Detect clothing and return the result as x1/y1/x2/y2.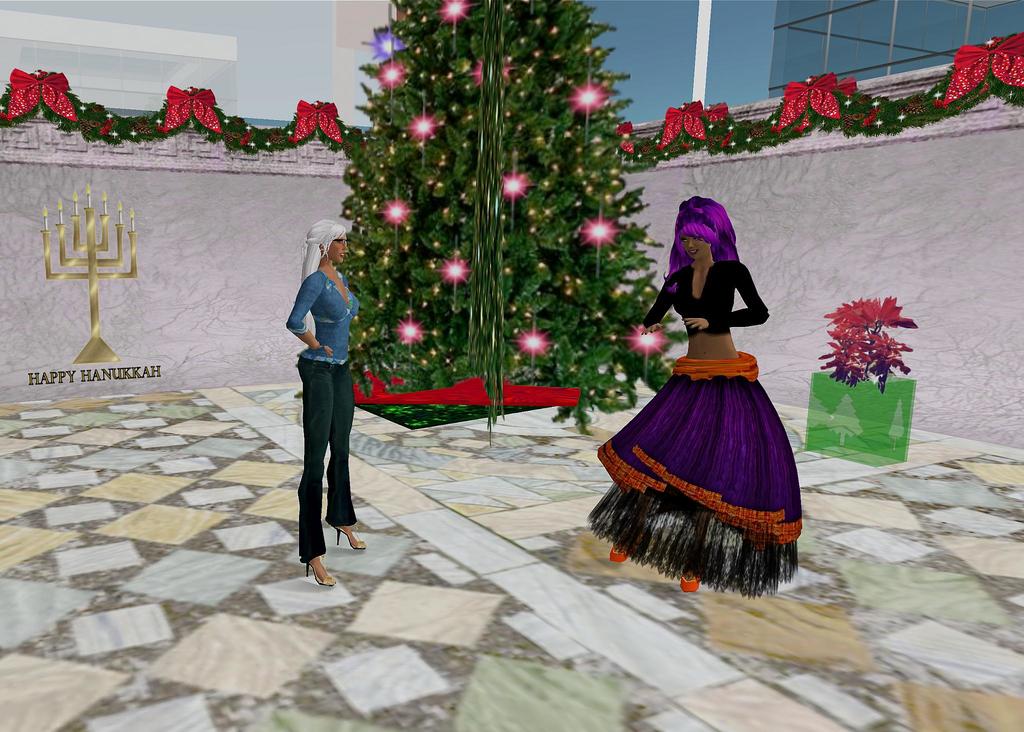
282/252/369/549.
